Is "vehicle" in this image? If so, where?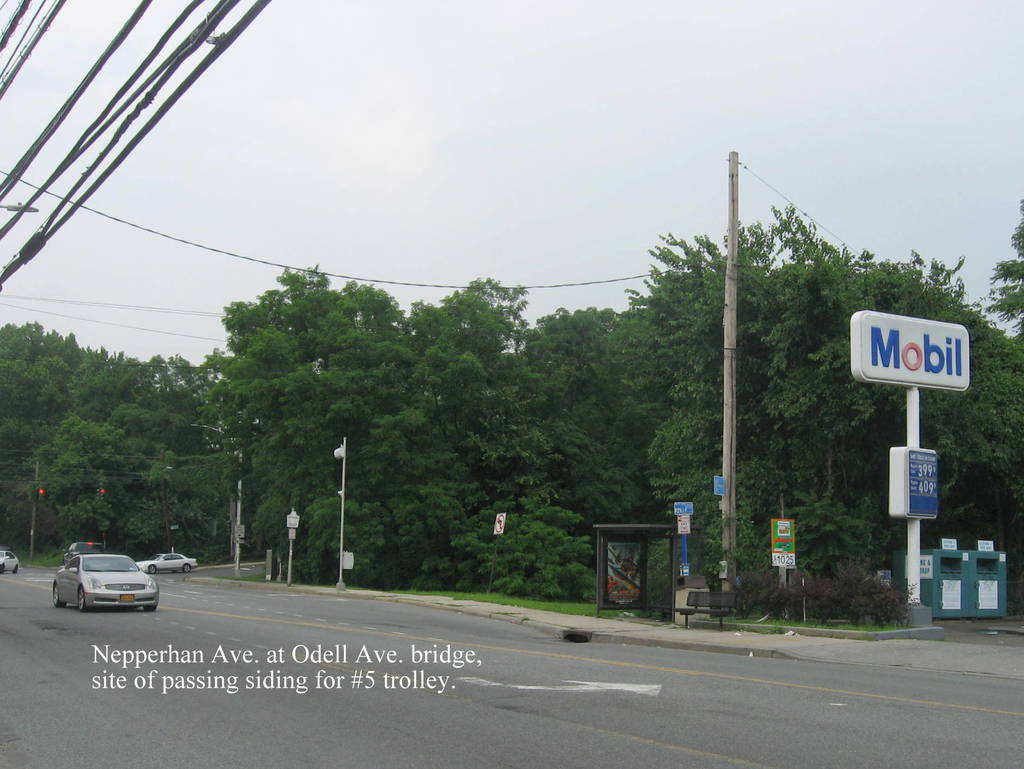
Yes, at region(0, 547, 19, 575).
